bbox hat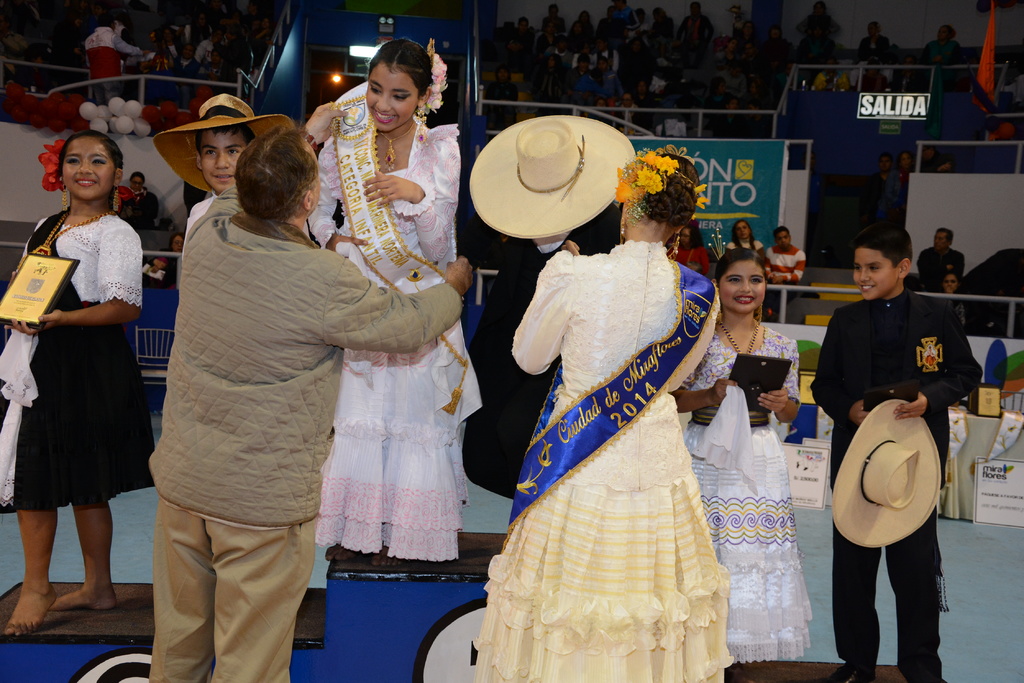
select_region(155, 94, 295, 194)
